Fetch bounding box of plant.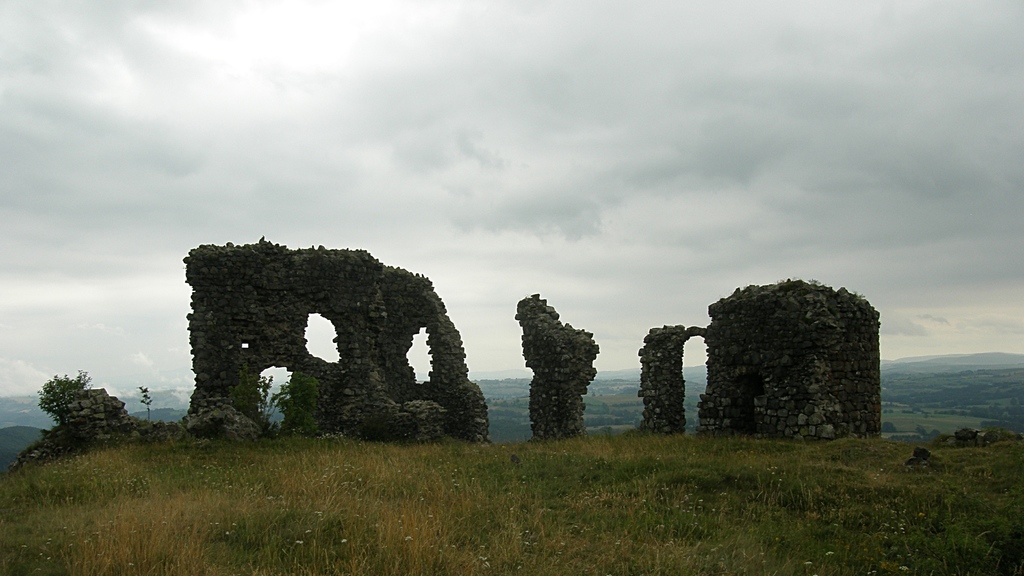
Bbox: 34,364,92,419.
